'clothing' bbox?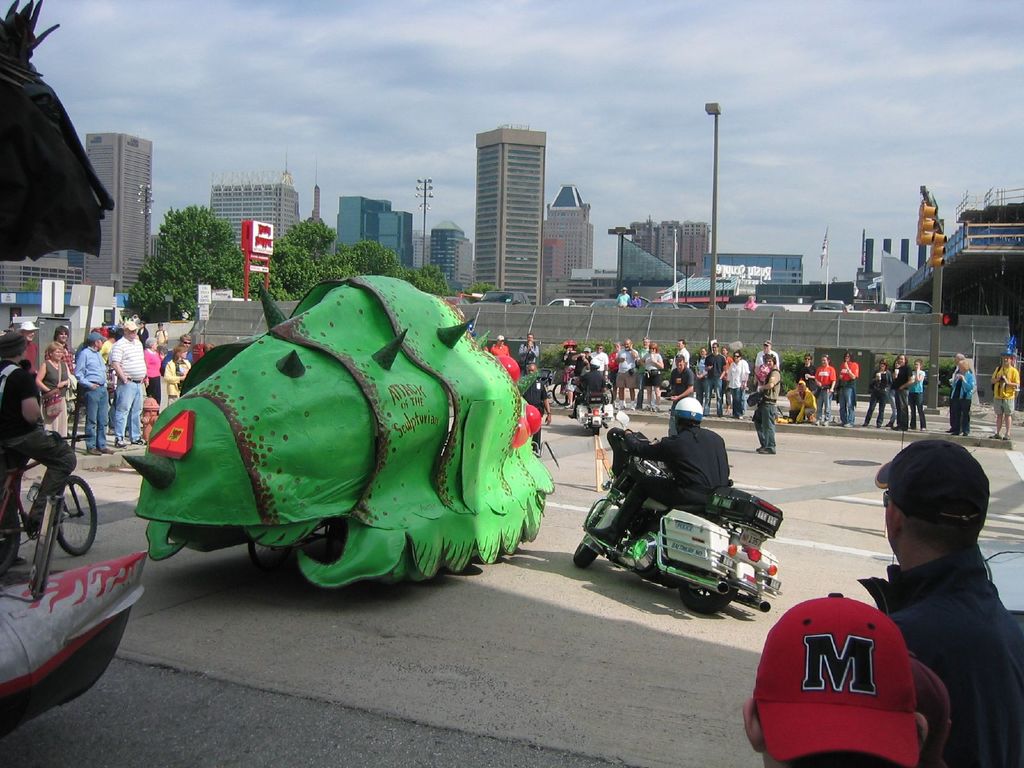
(915, 369, 926, 424)
